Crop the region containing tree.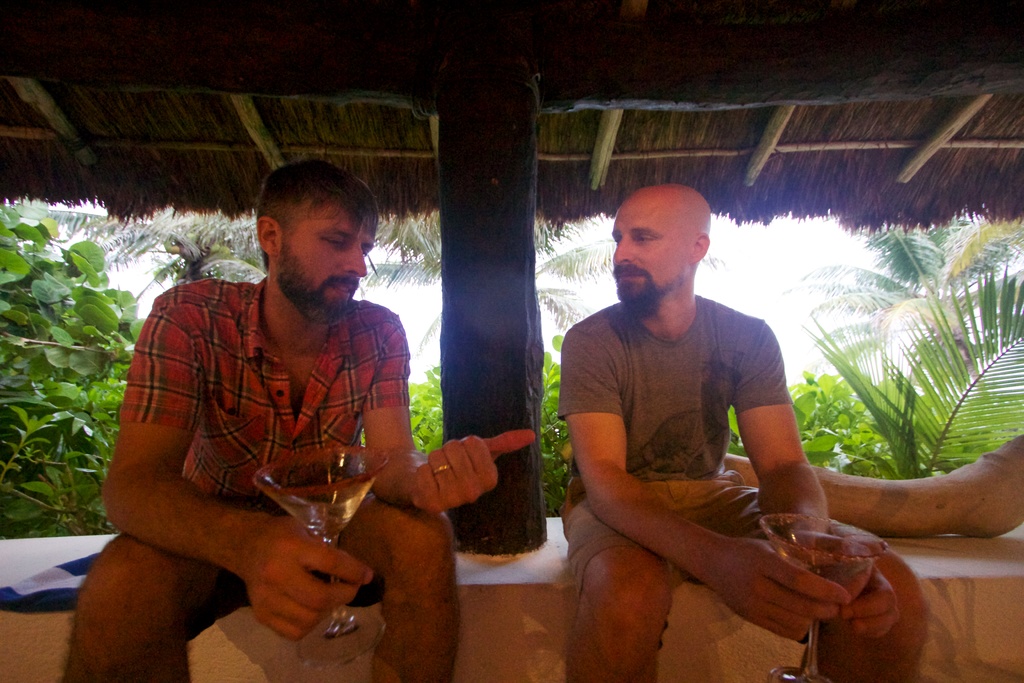
Crop region: Rect(77, 210, 276, 293).
